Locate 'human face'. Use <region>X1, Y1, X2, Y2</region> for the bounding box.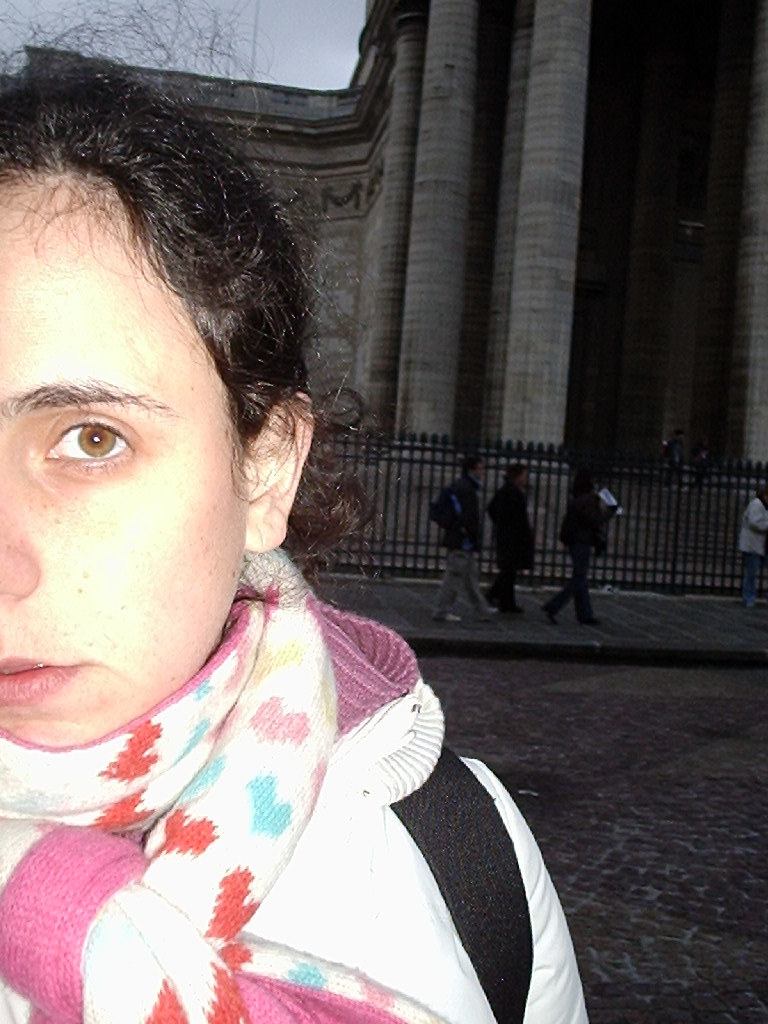
<region>0, 167, 248, 764</region>.
